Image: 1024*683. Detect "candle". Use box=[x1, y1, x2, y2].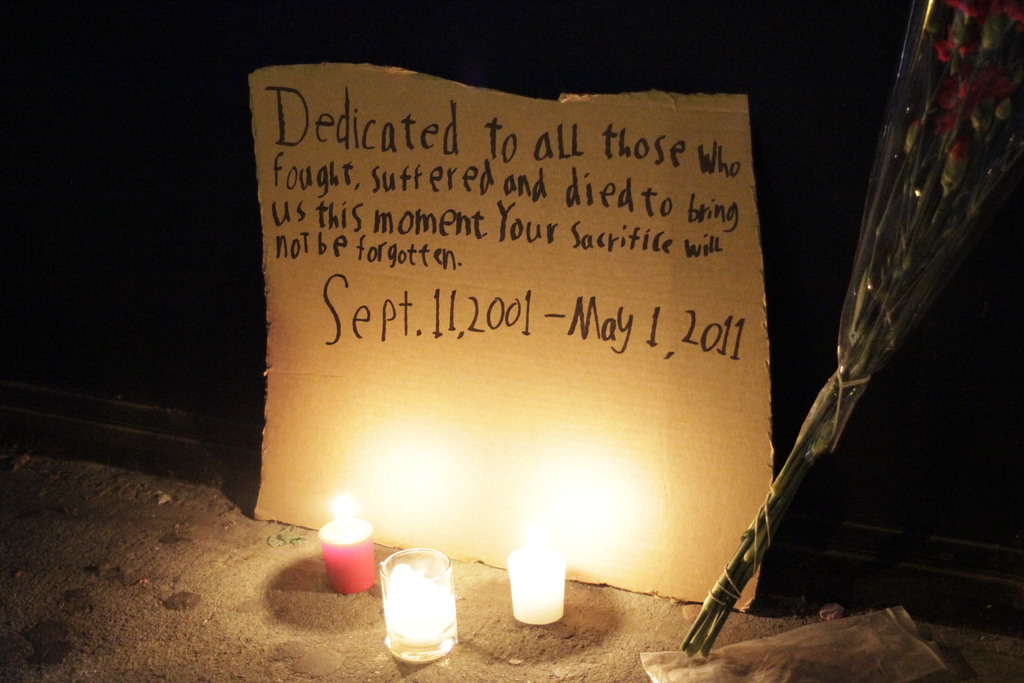
box=[373, 545, 463, 669].
